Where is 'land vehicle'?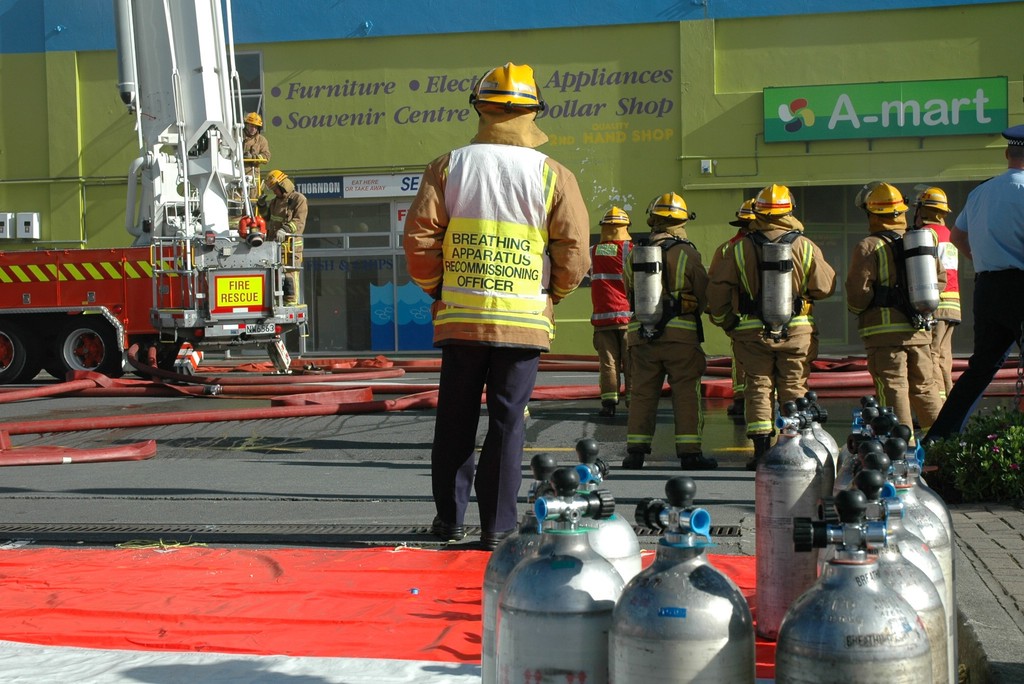
x1=0, y1=9, x2=304, y2=376.
